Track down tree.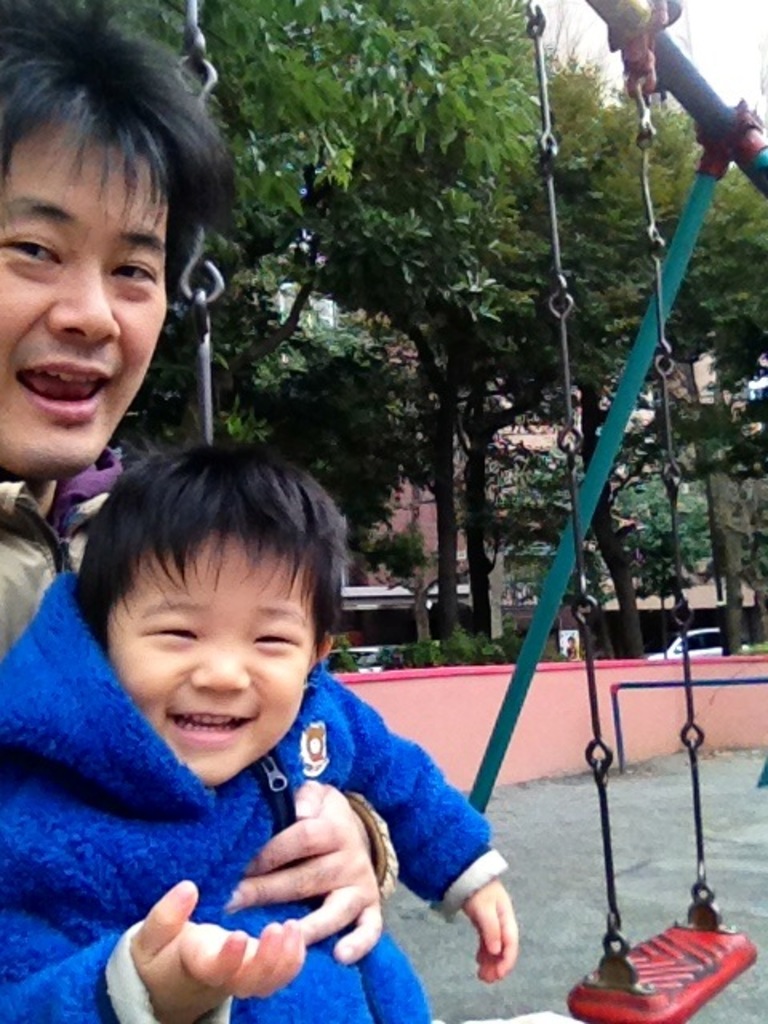
Tracked to [left=502, top=82, right=746, bottom=688].
